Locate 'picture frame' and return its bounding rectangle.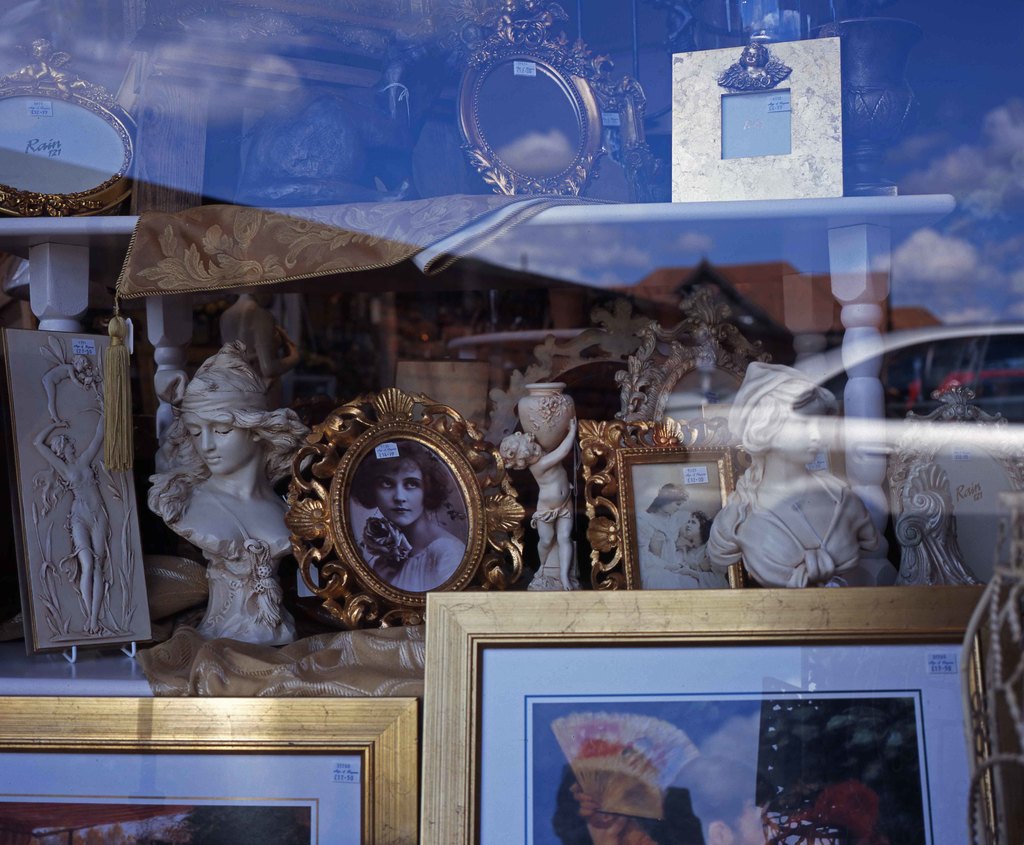
region(282, 387, 527, 627).
